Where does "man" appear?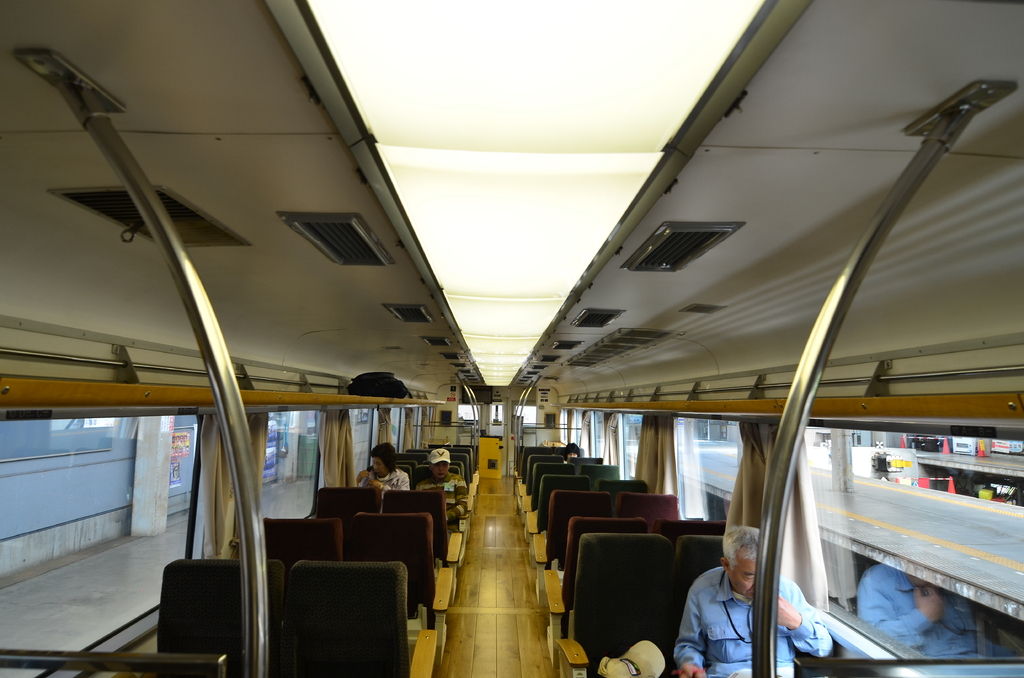
Appears at region(676, 539, 792, 676).
